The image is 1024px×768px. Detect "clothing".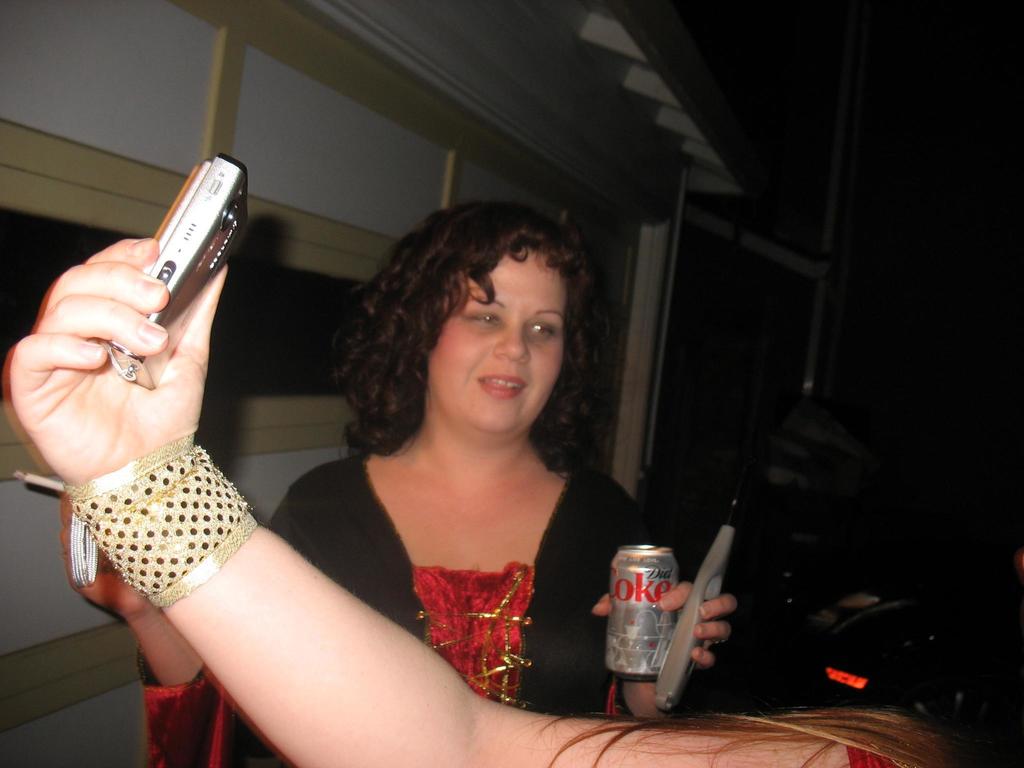
Detection: box(250, 374, 644, 743).
